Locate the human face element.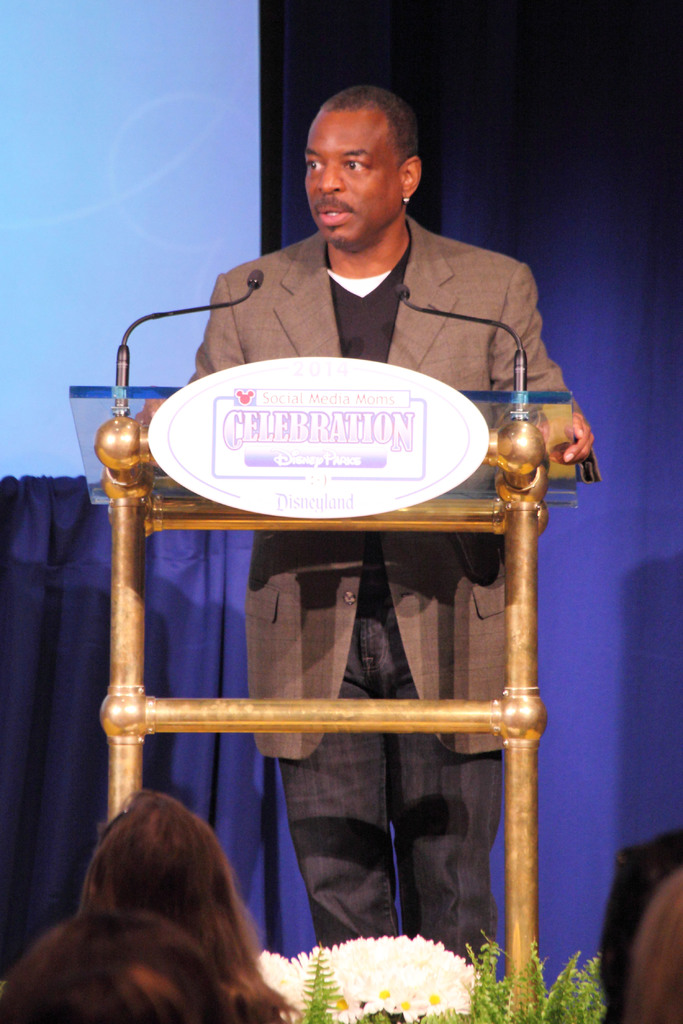
Element bbox: box(302, 115, 401, 239).
